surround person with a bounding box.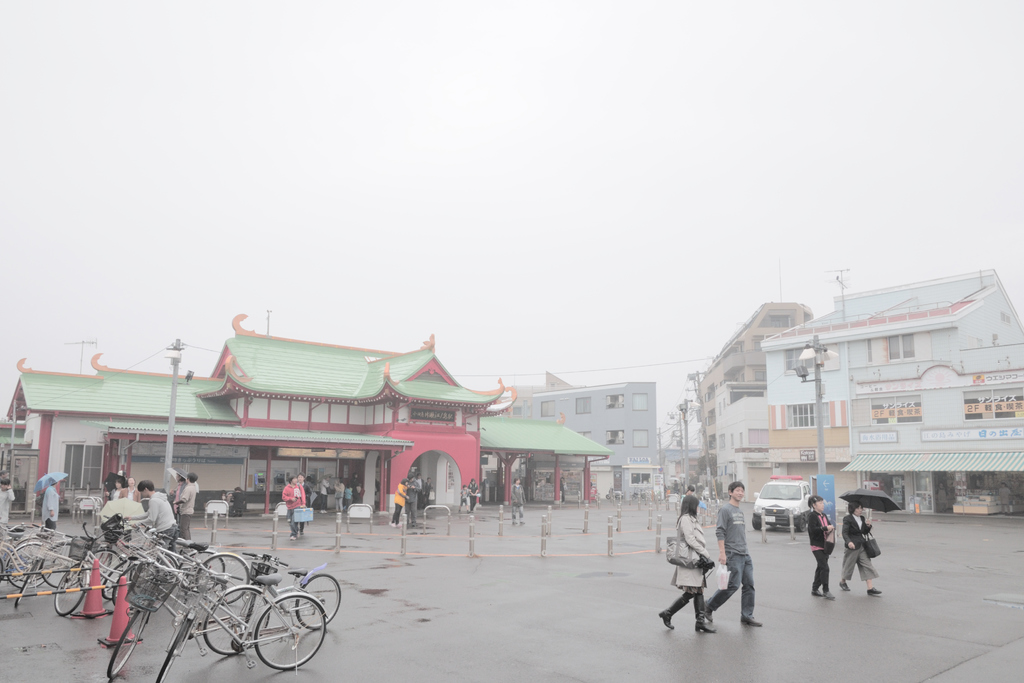
Rect(799, 491, 845, 597).
